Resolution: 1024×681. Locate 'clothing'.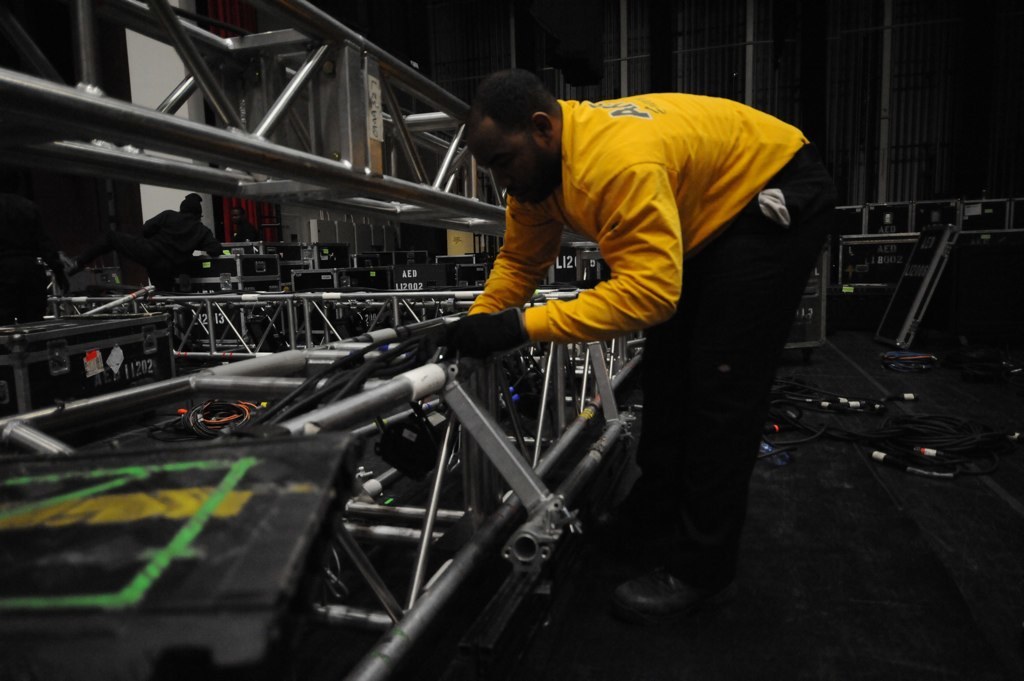
<region>239, 222, 256, 265</region>.
